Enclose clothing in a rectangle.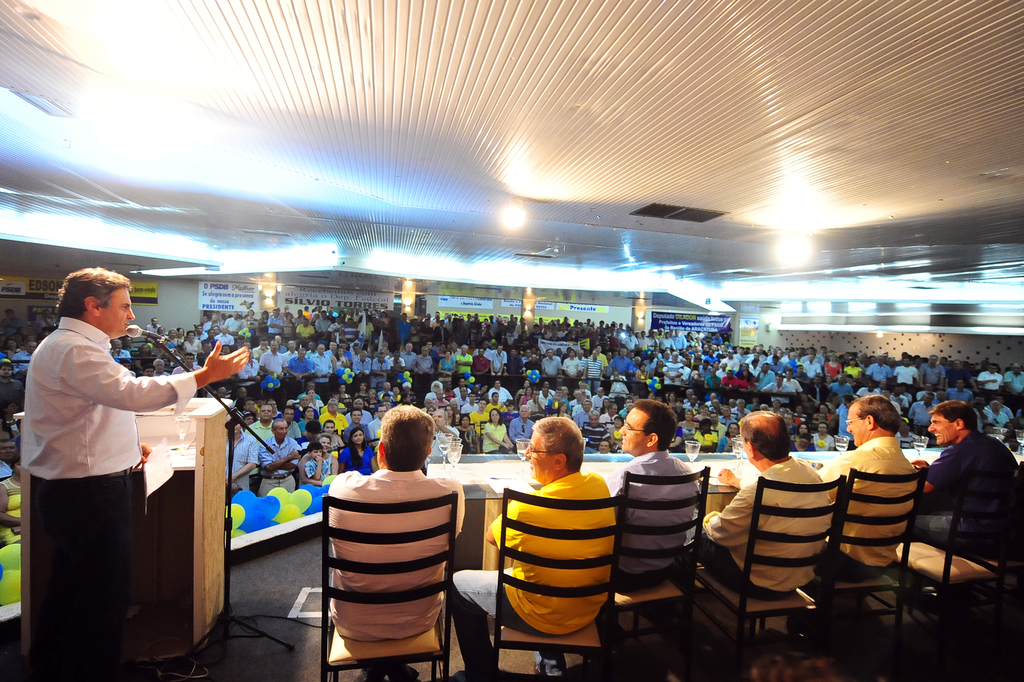
bbox=(452, 458, 616, 681).
